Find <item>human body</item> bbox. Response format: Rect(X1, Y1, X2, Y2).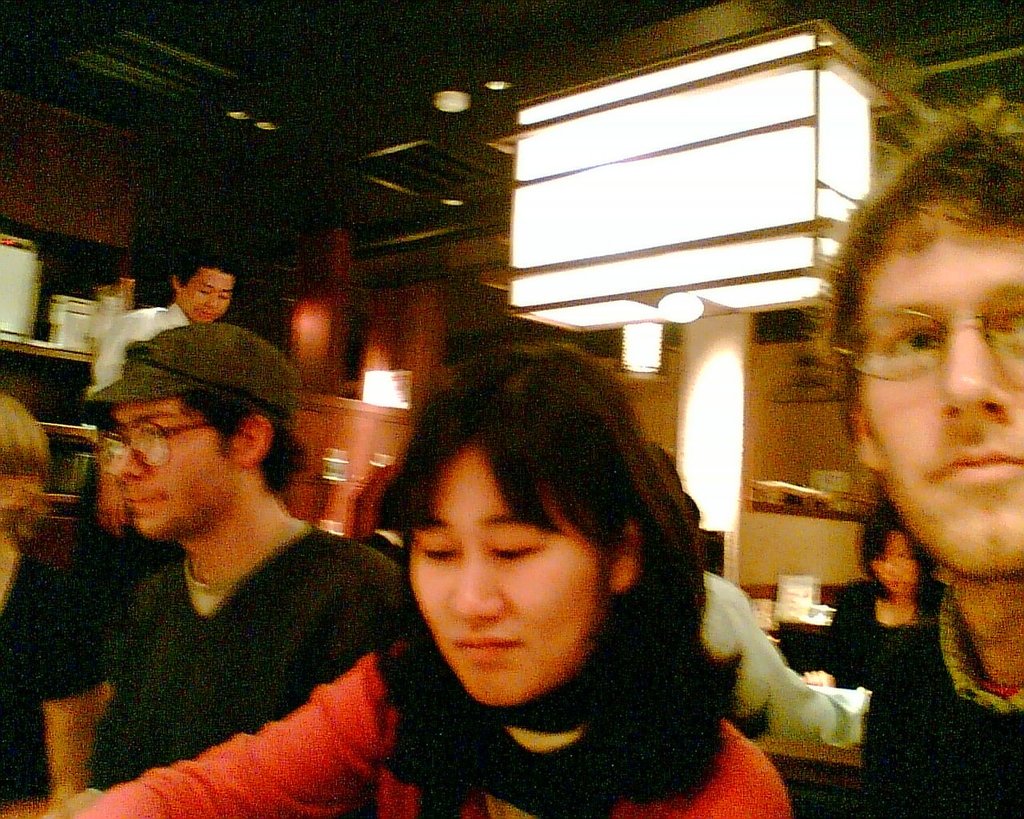
Rect(0, 540, 121, 818).
